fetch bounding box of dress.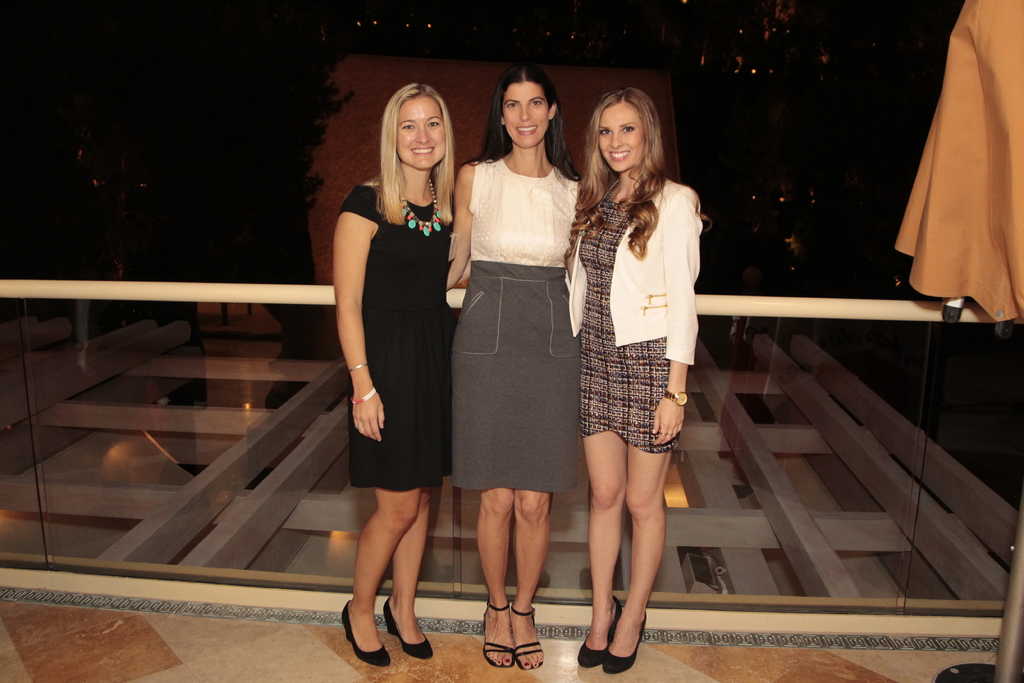
Bbox: box(580, 192, 681, 452).
